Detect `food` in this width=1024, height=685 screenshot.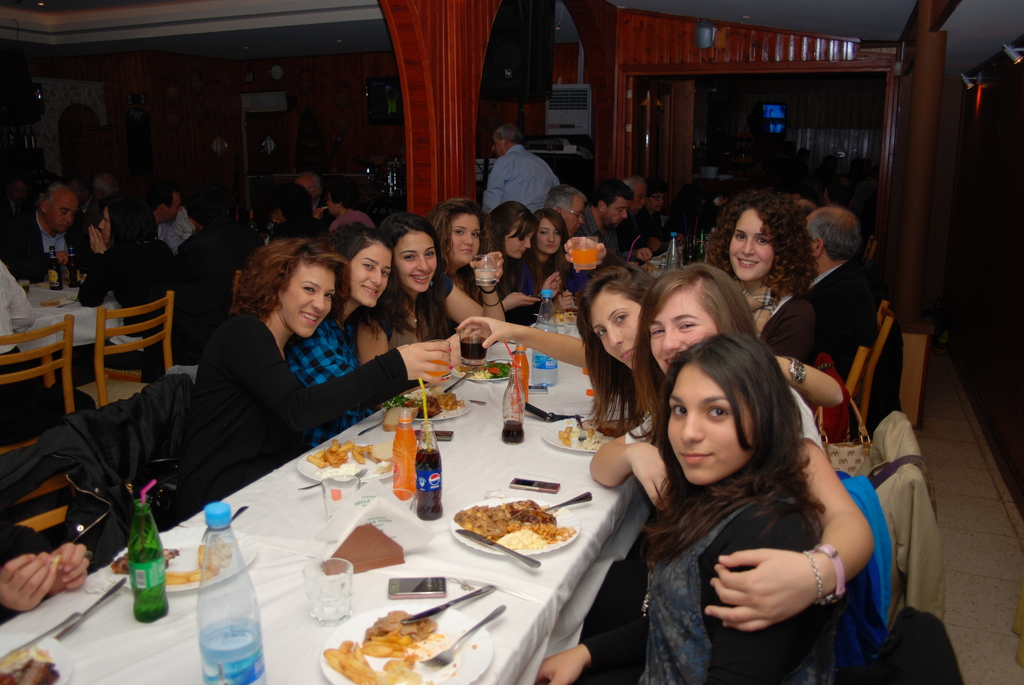
Detection: <box>0,642,61,684</box>.
